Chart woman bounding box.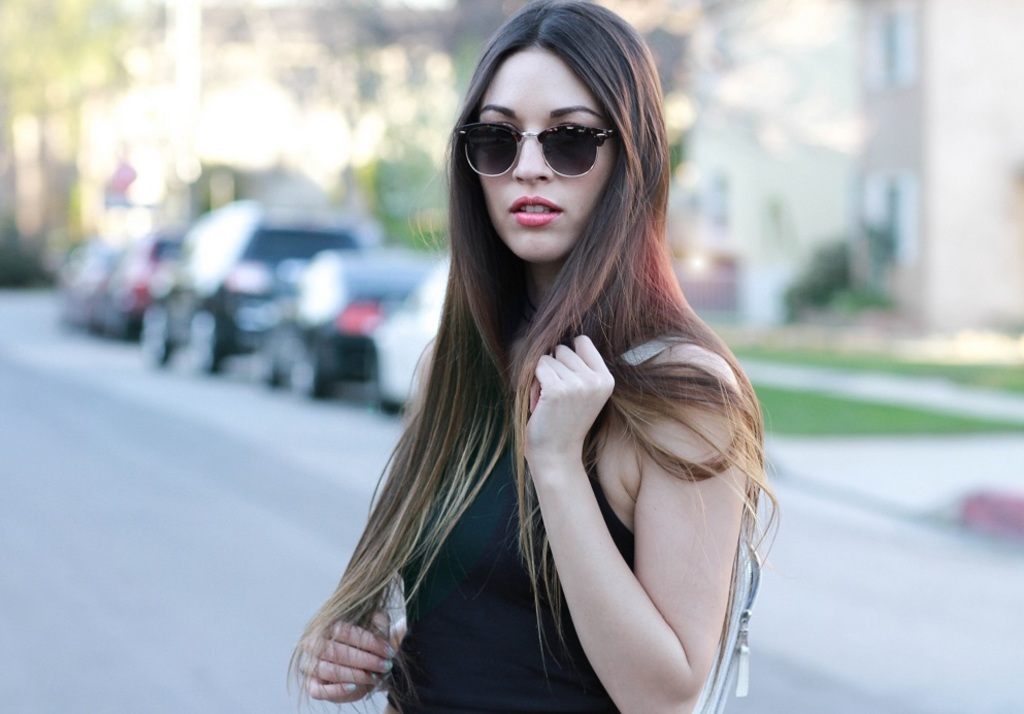
Charted: rect(284, 6, 754, 713).
